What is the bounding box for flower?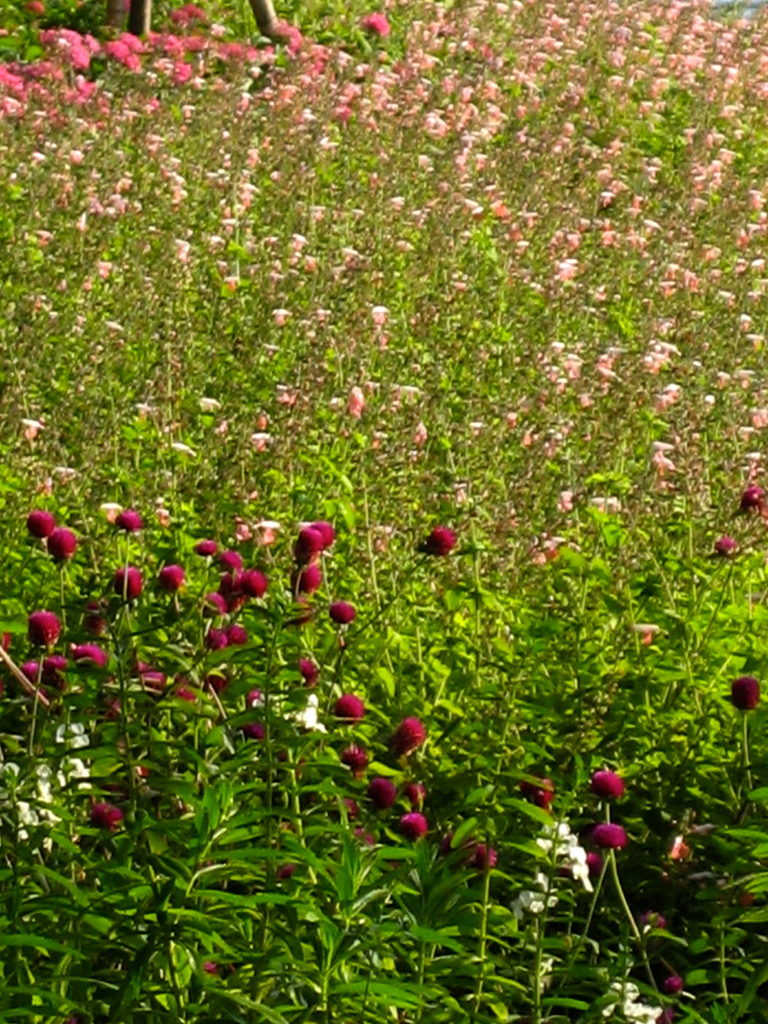
(112, 504, 140, 540).
